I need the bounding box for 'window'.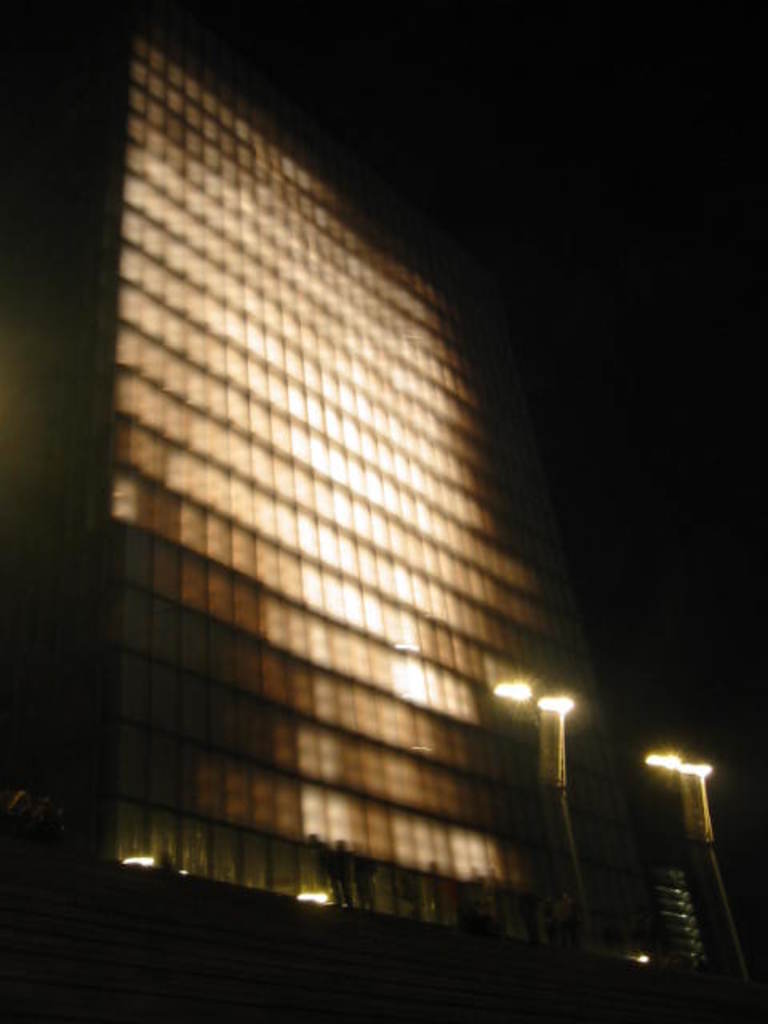
Here it is: Rect(112, 141, 142, 171).
